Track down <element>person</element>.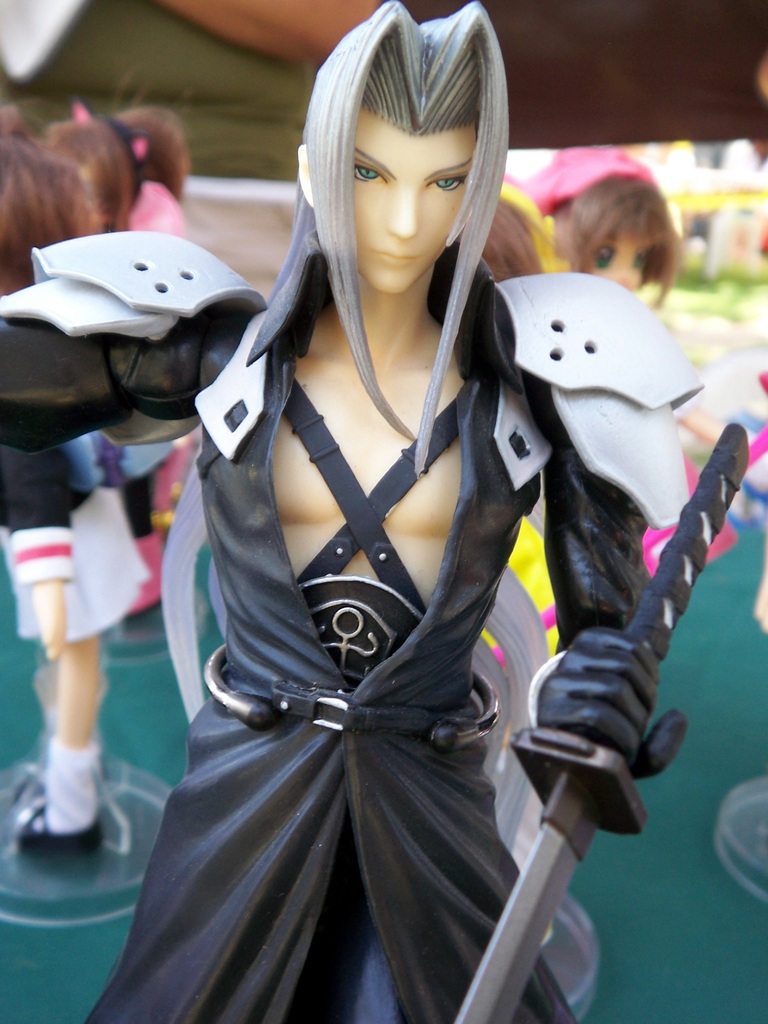
Tracked to 548,134,688,303.
